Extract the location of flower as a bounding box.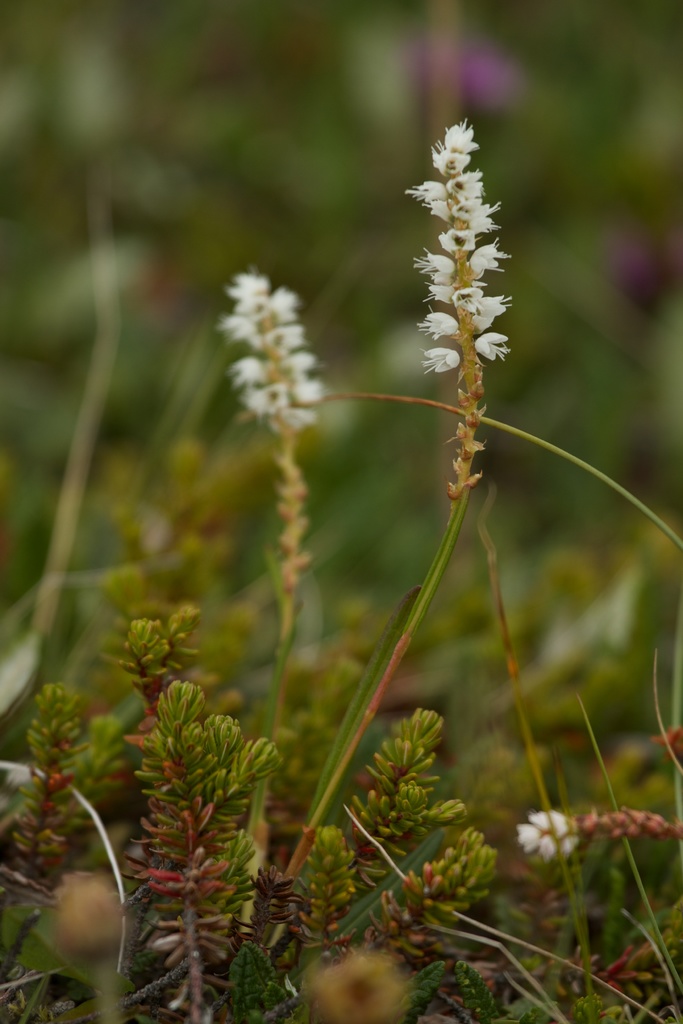
x1=226, y1=263, x2=320, y2=435.
